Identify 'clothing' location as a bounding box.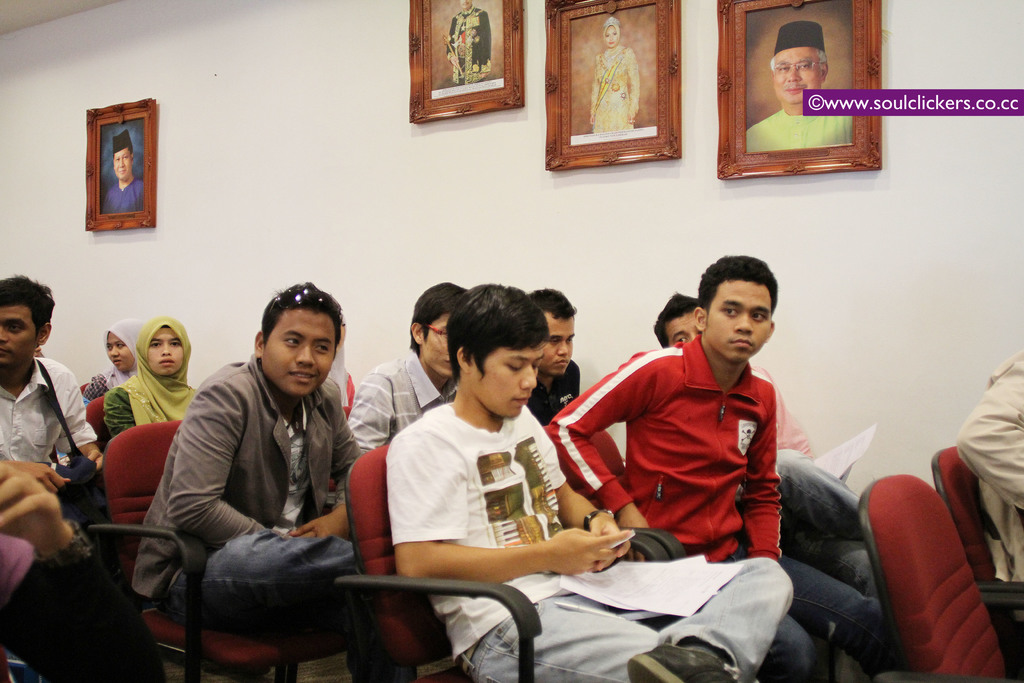
[101, 176, 141, 208].
